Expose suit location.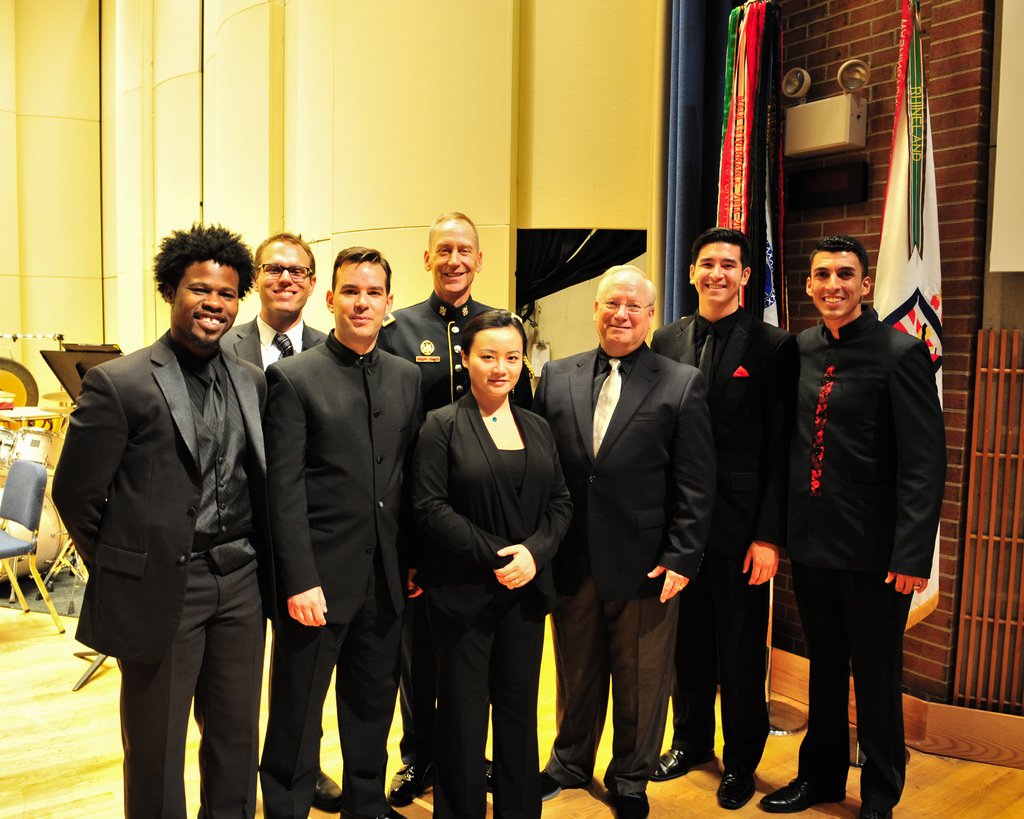
Exposed at BBox(265, 328, 433, 818).
